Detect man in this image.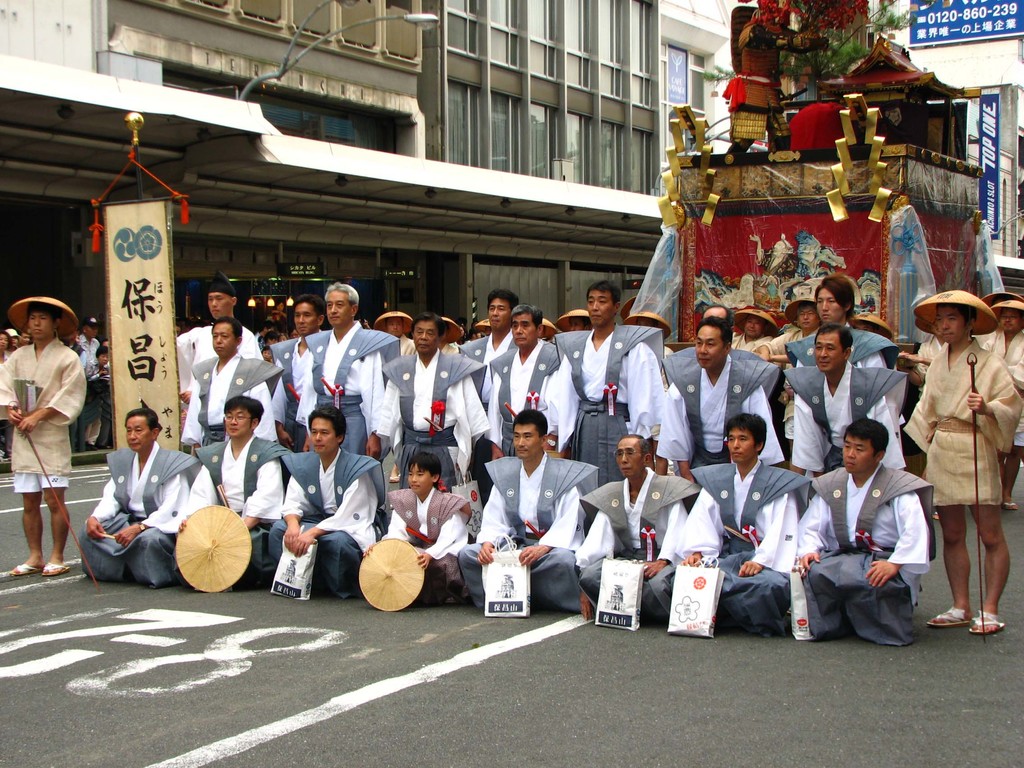
Detection: region(296, 283, 397, 452).
